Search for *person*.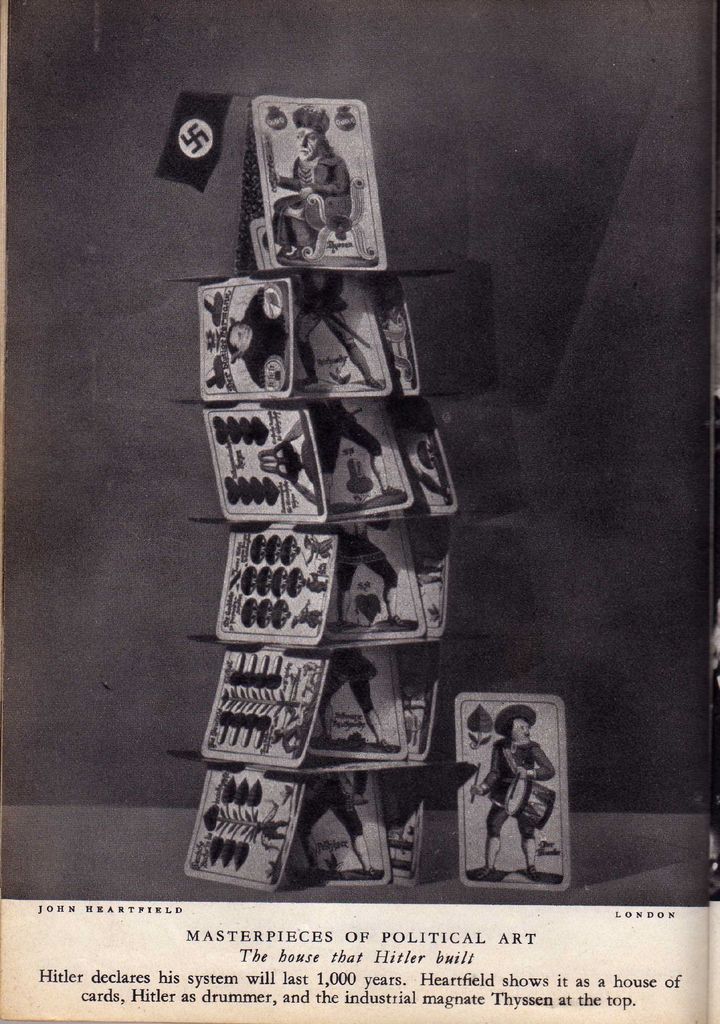
Found at 334/522/402/624.
